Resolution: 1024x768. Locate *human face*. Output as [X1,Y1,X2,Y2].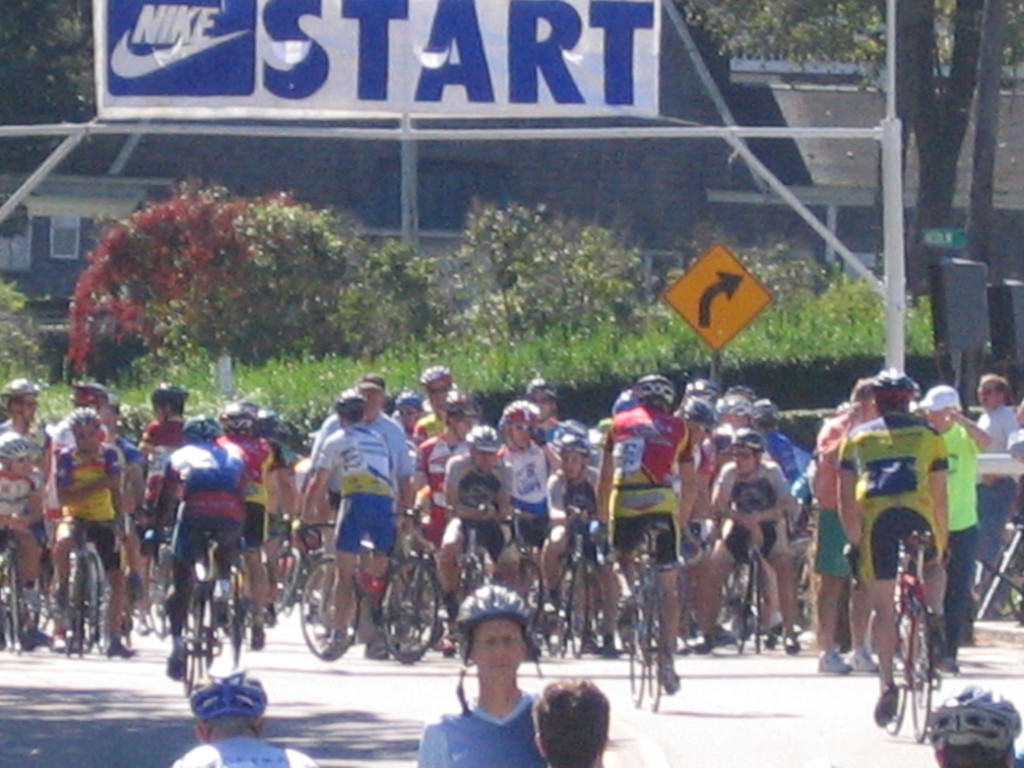
[477,451,502,468].
